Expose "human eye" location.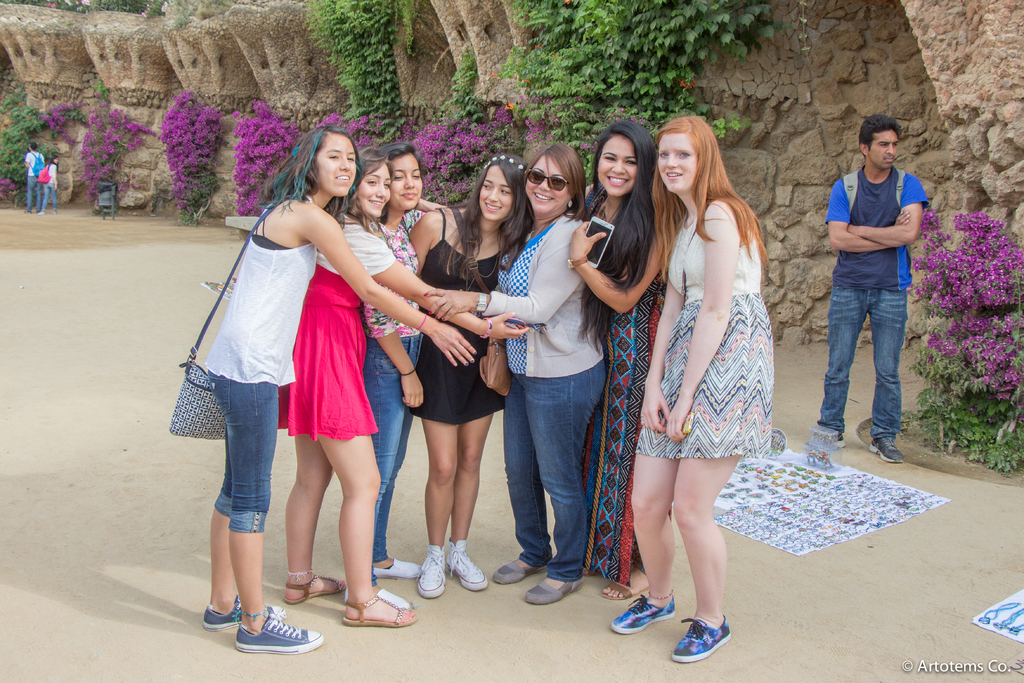
Exposed at 331:154:339:160.
